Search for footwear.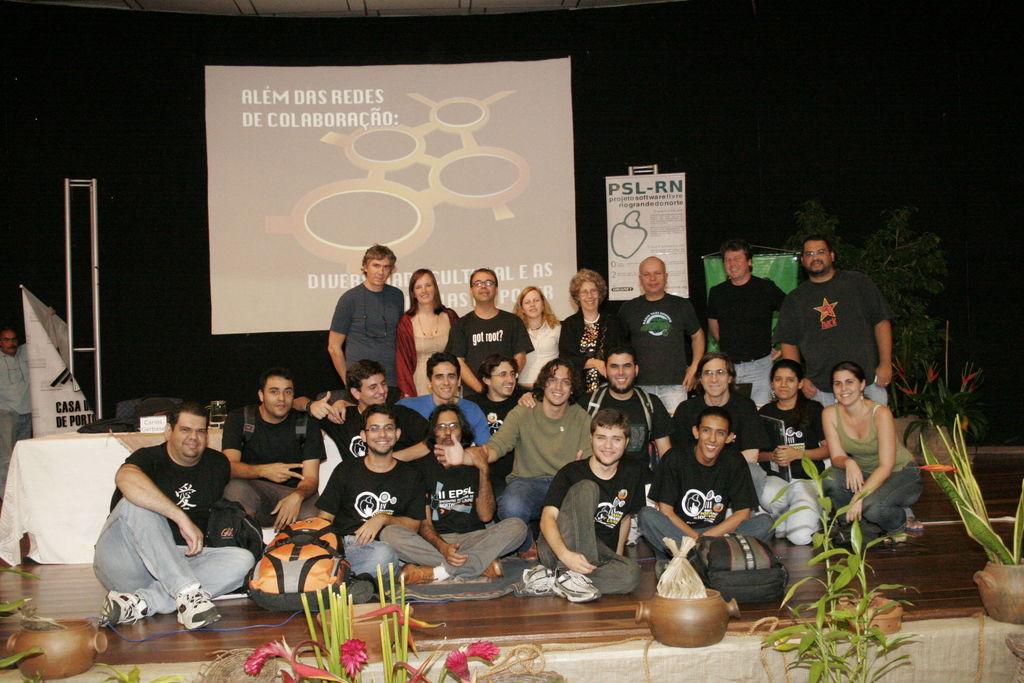
Found at 906 515 924 531.
